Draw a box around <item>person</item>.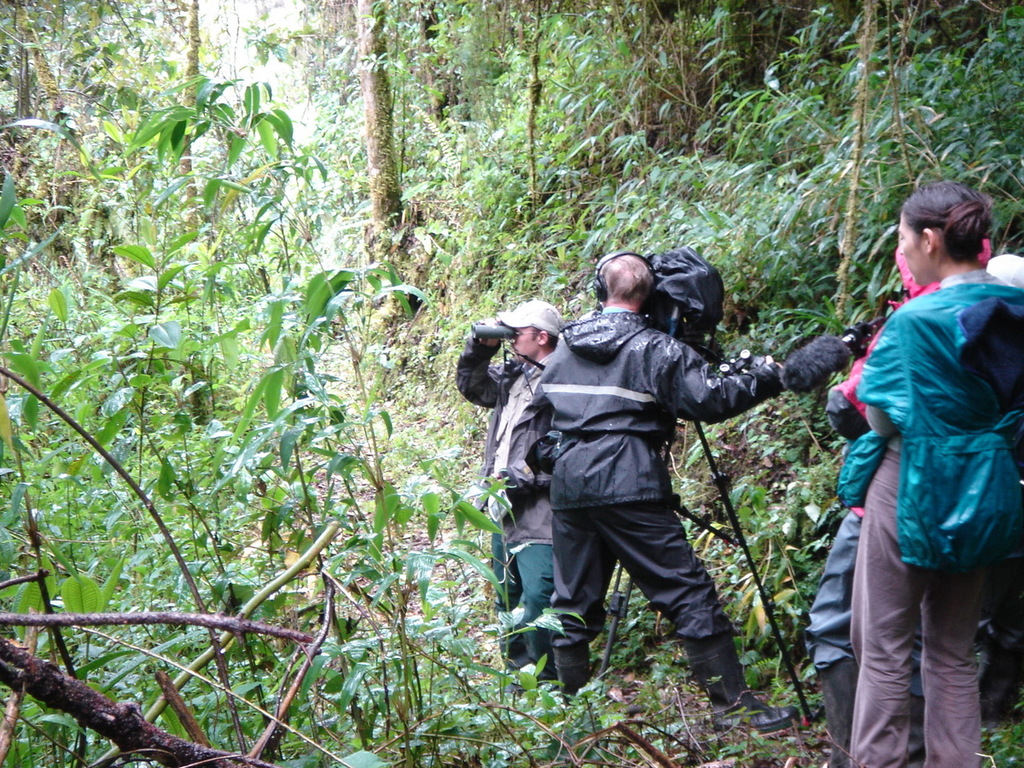
bbox=(838, 182, 1023, 767).
